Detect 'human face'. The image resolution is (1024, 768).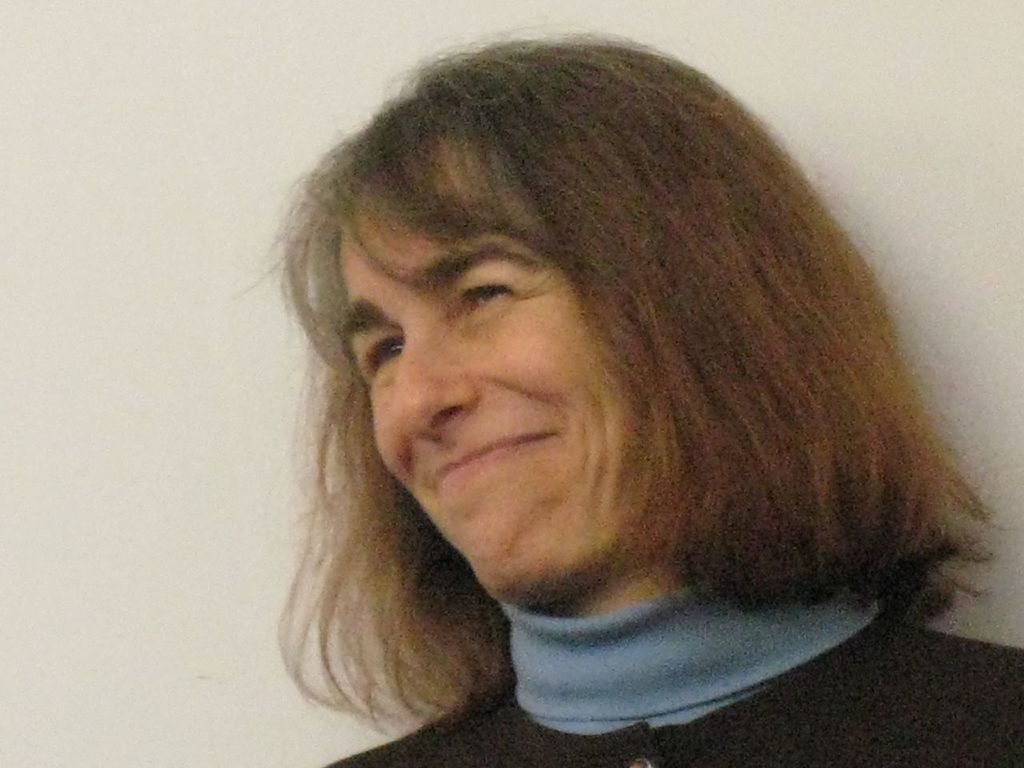
(left=342, top=134, right=640, bottom=604).
